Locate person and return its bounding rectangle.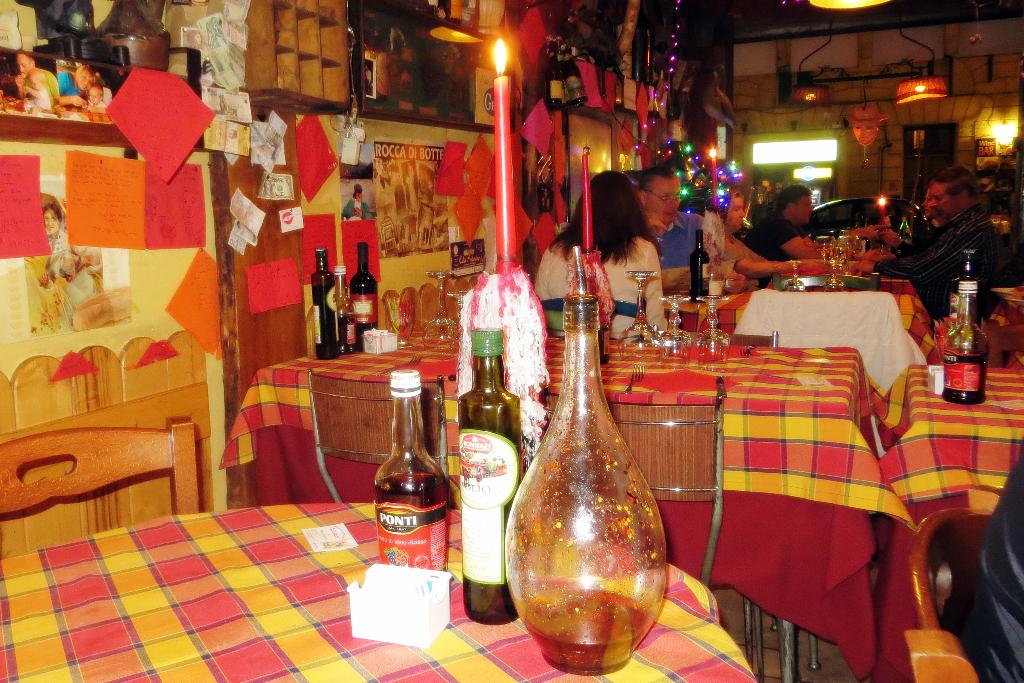
{"x1": 15, "y1": 58, "x2": 59, "y2": 110}.
